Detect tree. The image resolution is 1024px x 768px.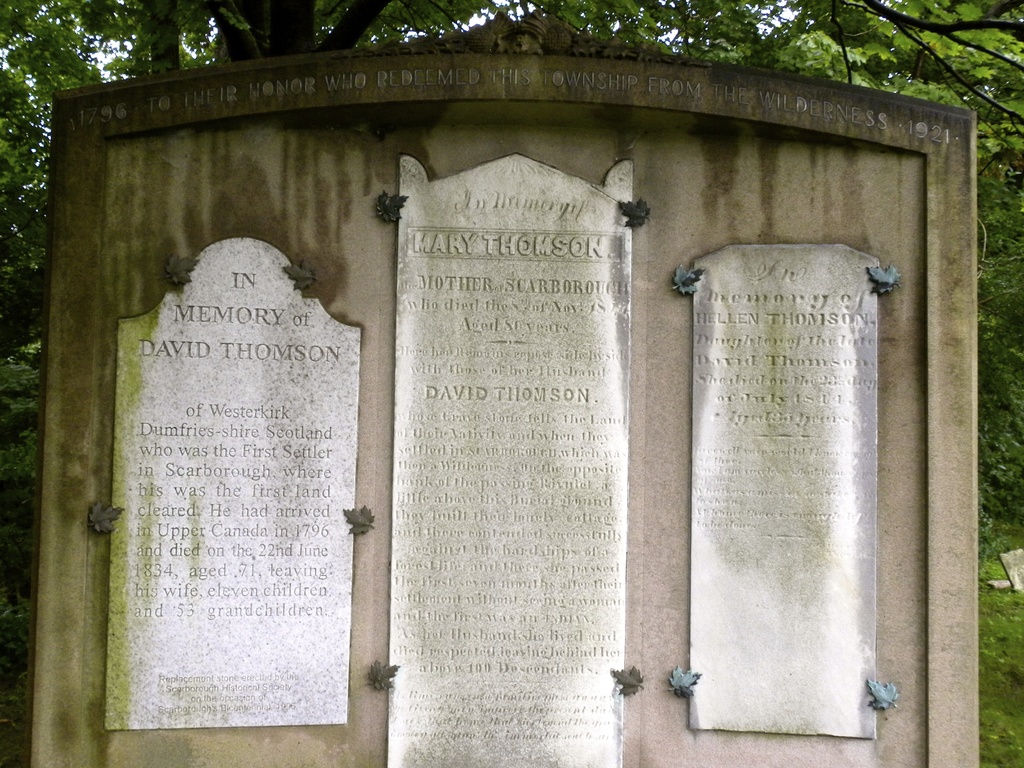
box(173, 0, 1016, 105).
